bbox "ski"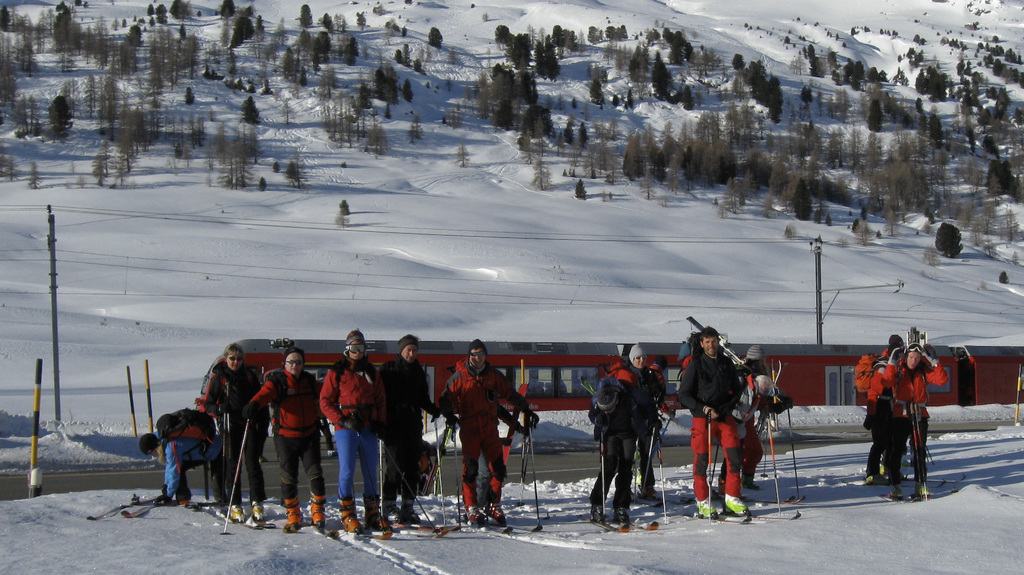
719 510 802 523
